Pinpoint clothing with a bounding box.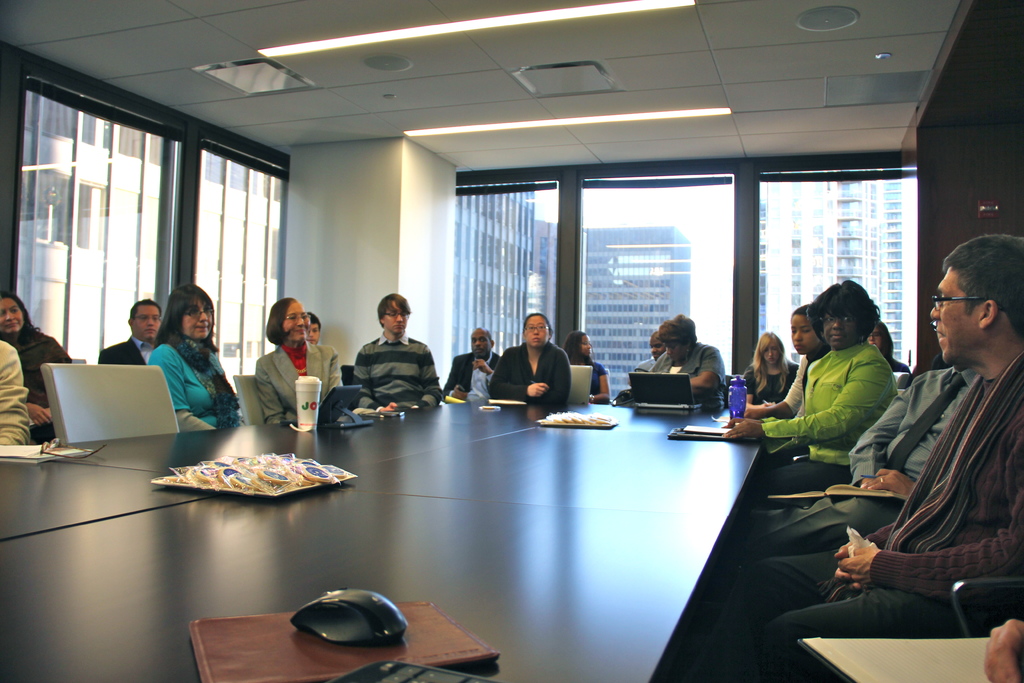
{"left": 444, "top": 350, "right": 503, "bottom": 402}.
